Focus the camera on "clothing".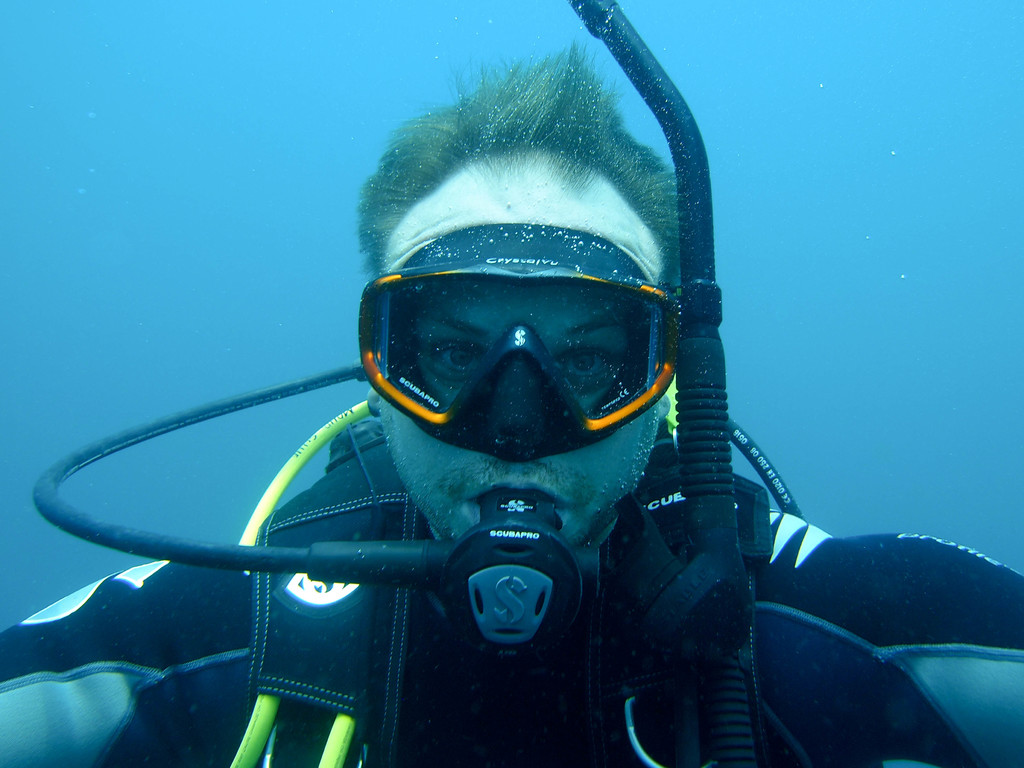
Focus region: [0,536,1023,765].
